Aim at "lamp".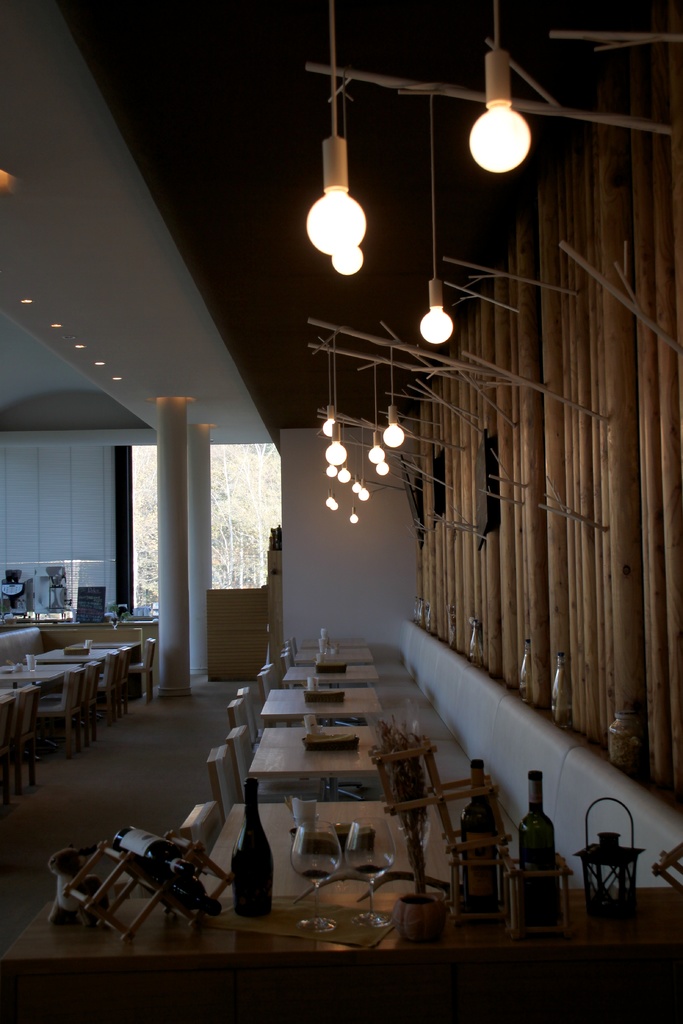
Aimed at (348, 493, 358, 523).
